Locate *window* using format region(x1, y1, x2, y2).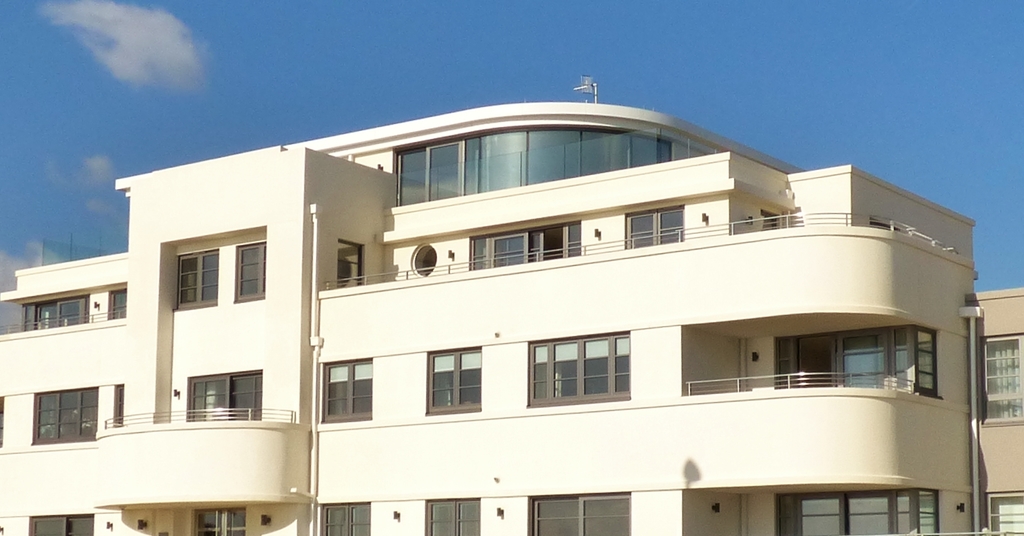
region(319, 354, 374, 419).
